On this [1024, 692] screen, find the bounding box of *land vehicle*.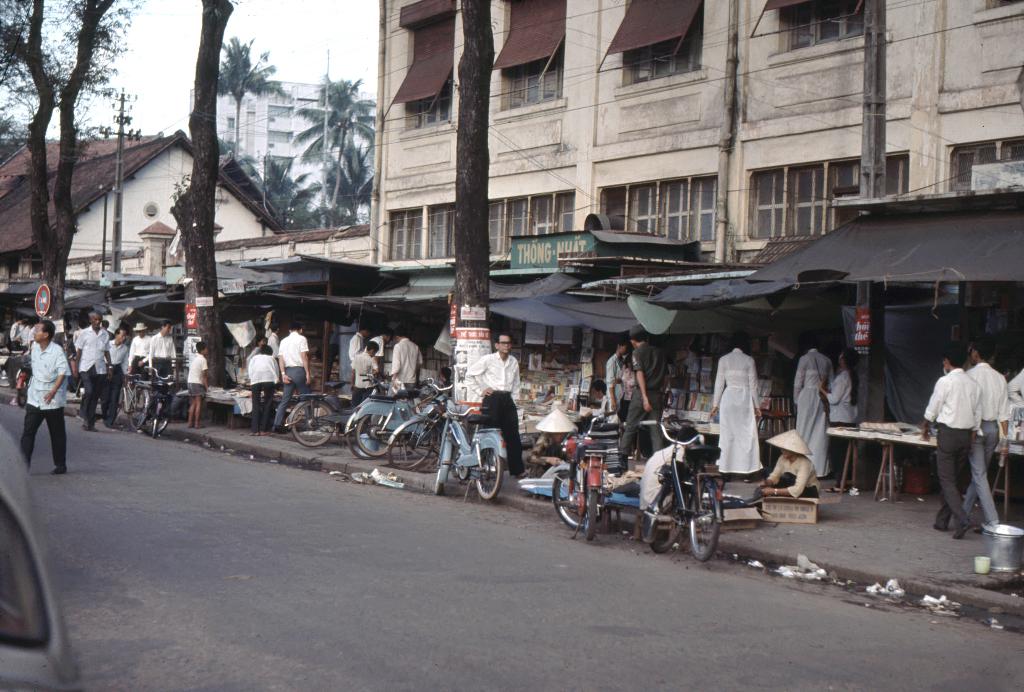
Bounding box: (342, 368, 431, 458).
